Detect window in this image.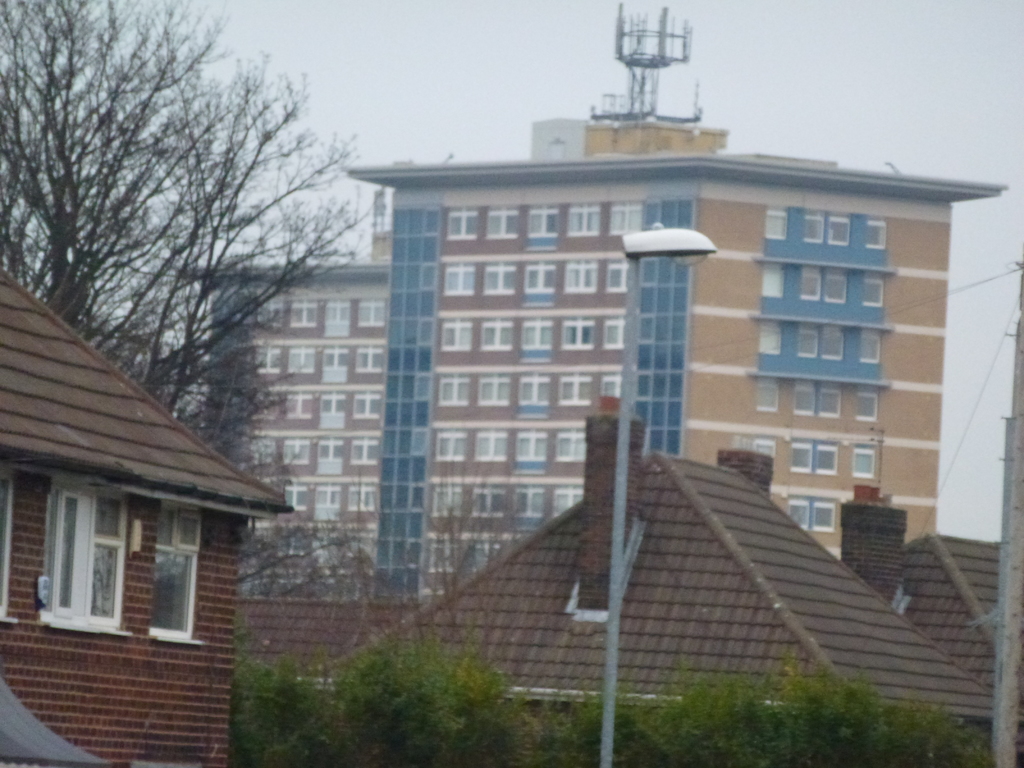
Detection: <bbox>431, 486, 463, 515</bbox>.
